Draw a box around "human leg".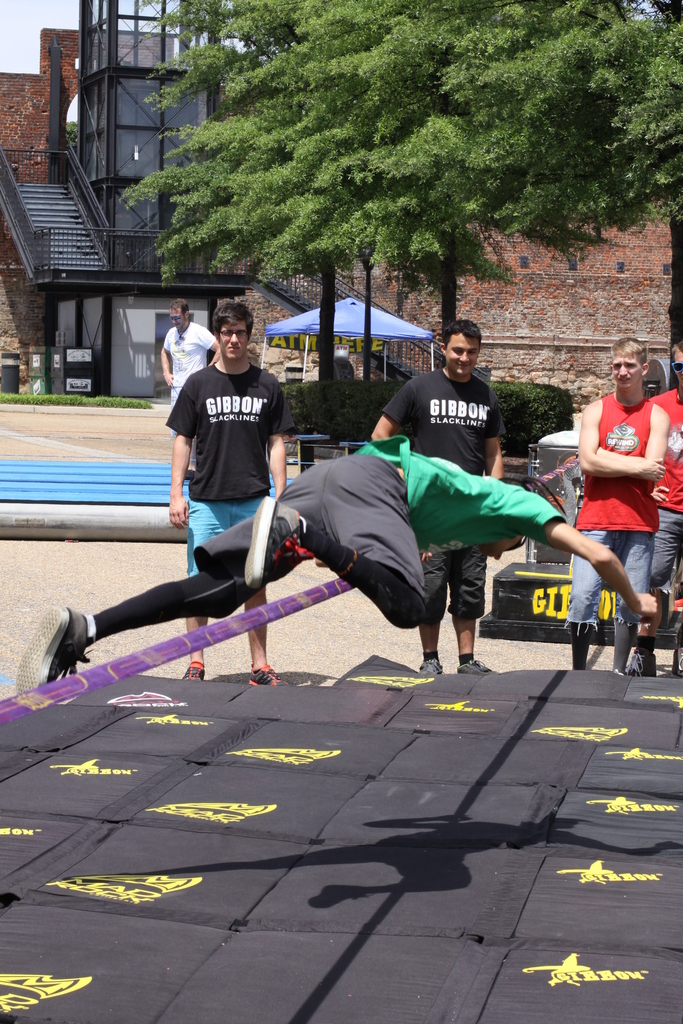
bbox(629, 505, 681, 678).
